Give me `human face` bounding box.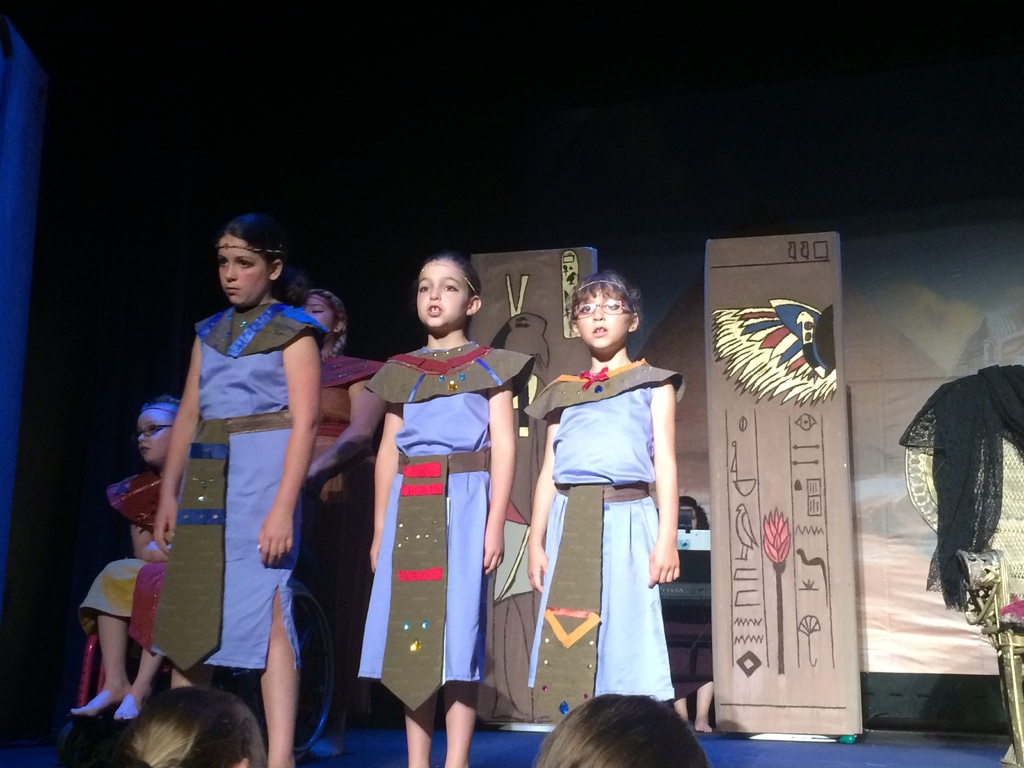
575:292:625:352.
